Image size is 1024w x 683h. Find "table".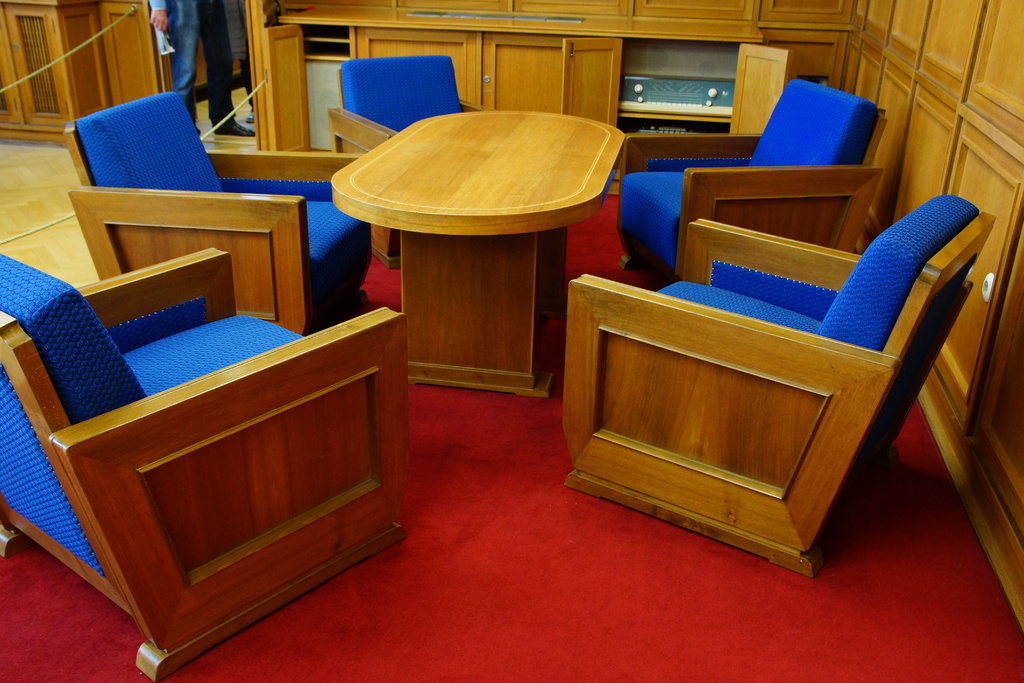
bbox(314, 71, 646, 423).
